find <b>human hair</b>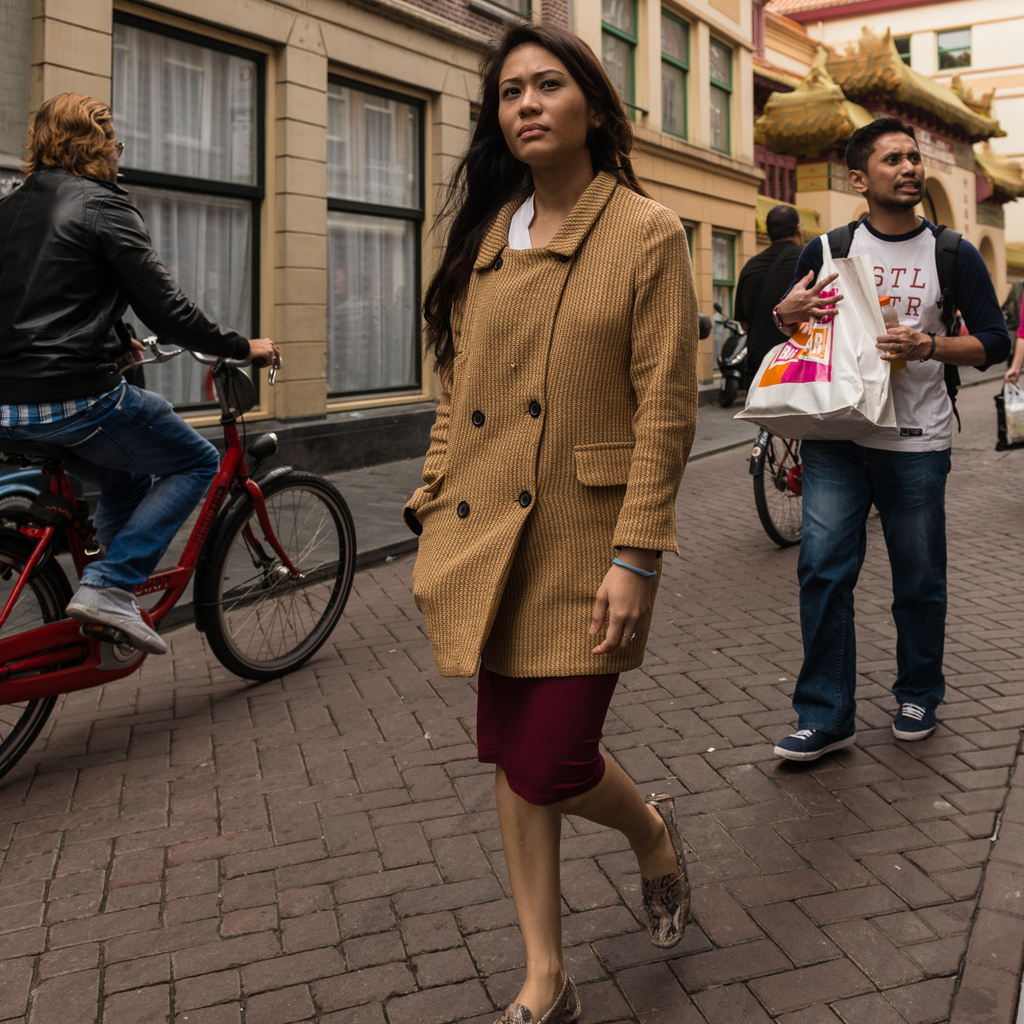
x1=845, y1=120, x2=922, y2=179
